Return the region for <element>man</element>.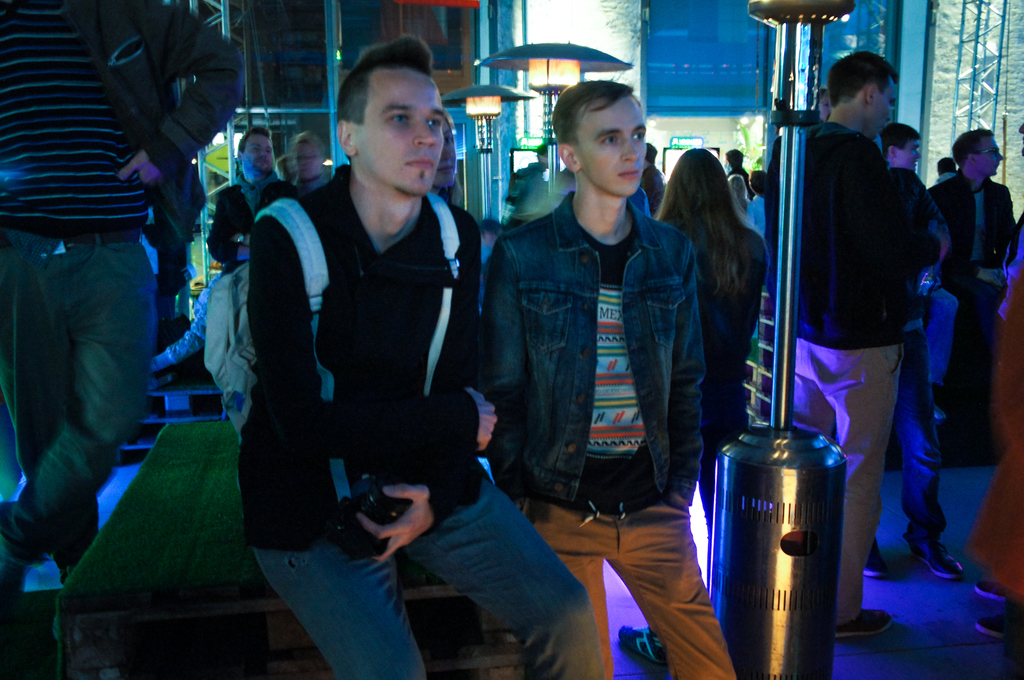
x1=753, y1=51, x2=922, y2=629.
